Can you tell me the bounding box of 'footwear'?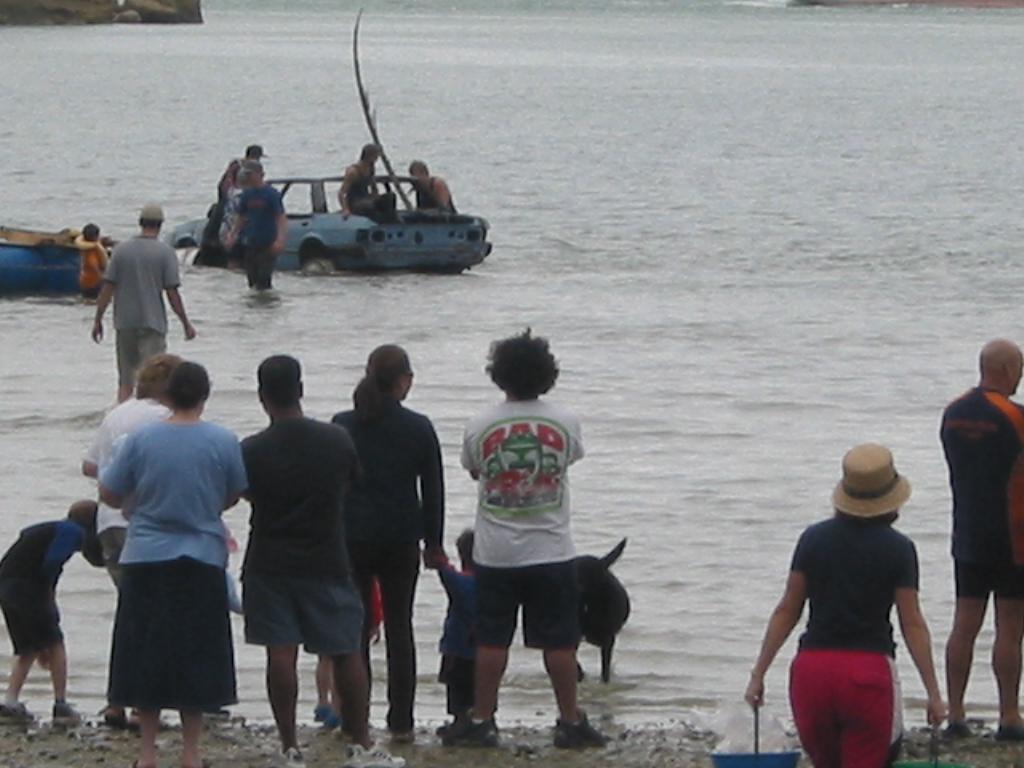
rect(54, 702, 88, 730).
